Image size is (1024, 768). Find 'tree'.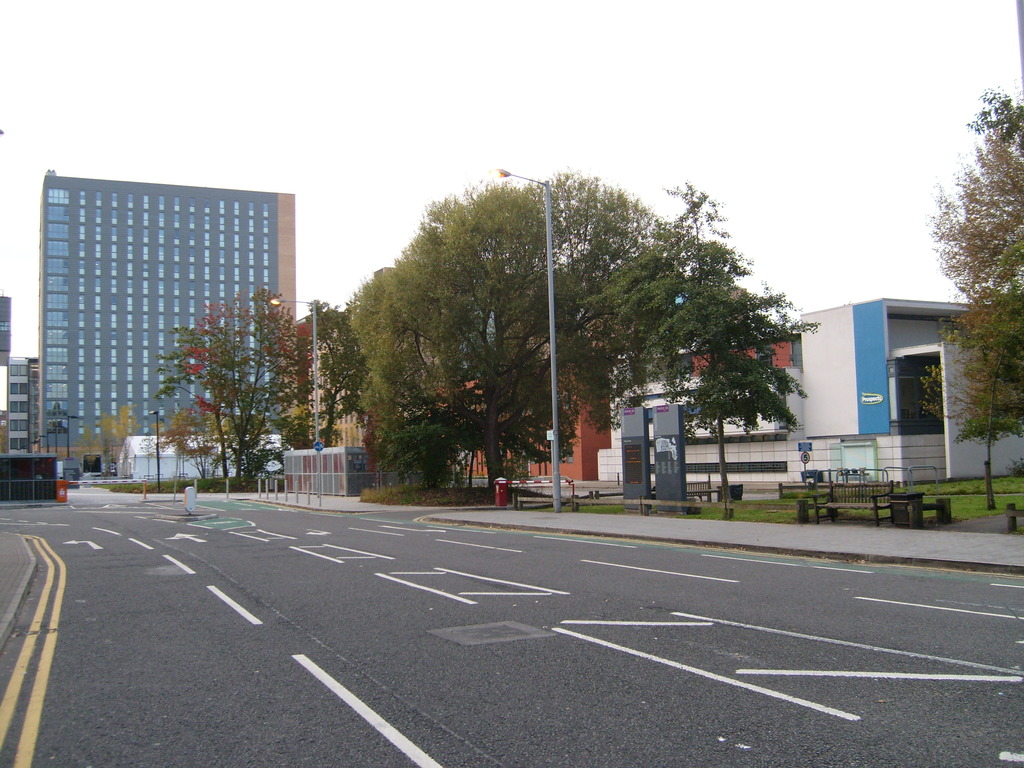
box(333, 156, 819, 506).
